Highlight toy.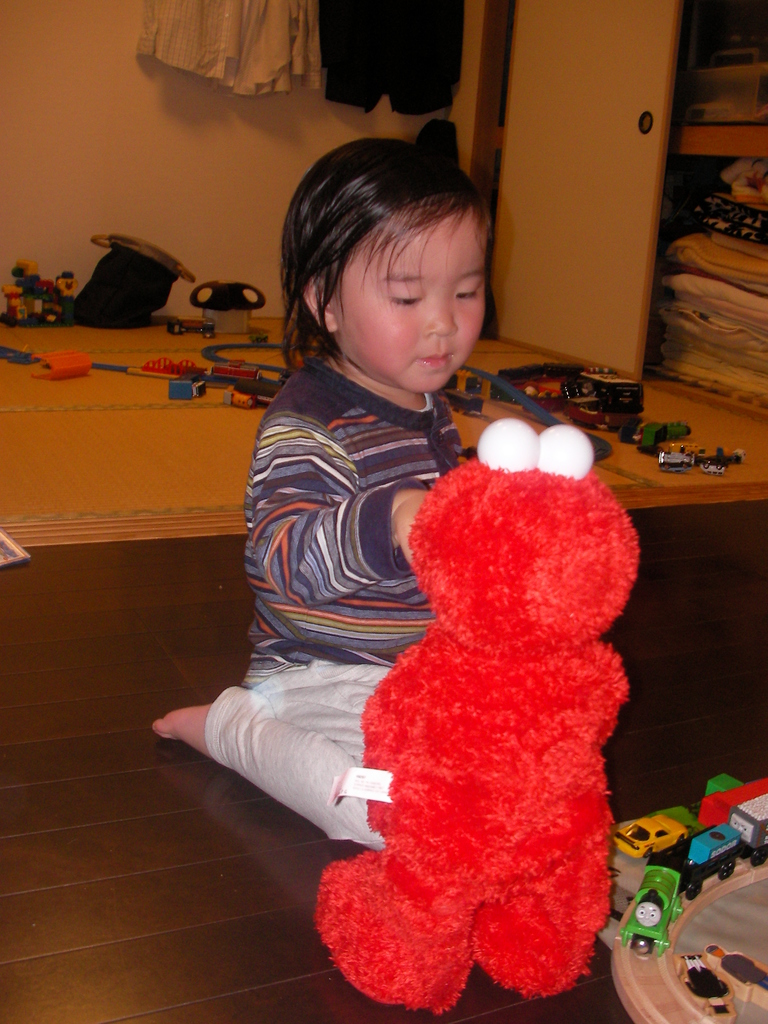
Highlighted region: 640 841 692 932.
